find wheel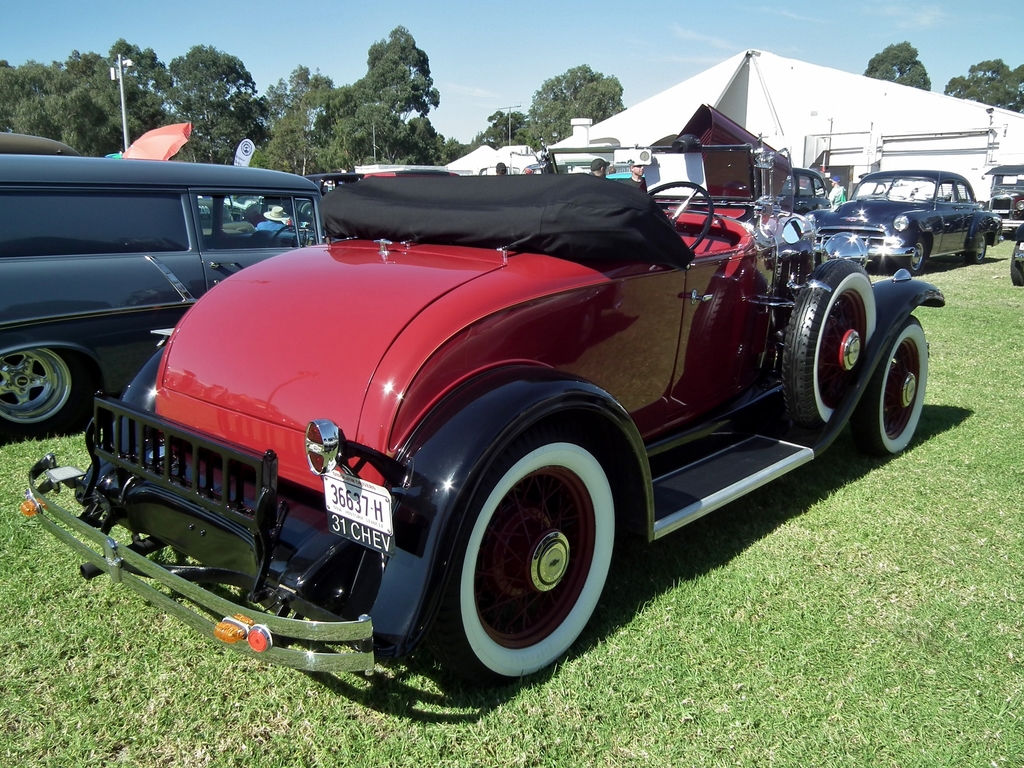
(x1=1012, y1=241, x2=1023, y2=285)
